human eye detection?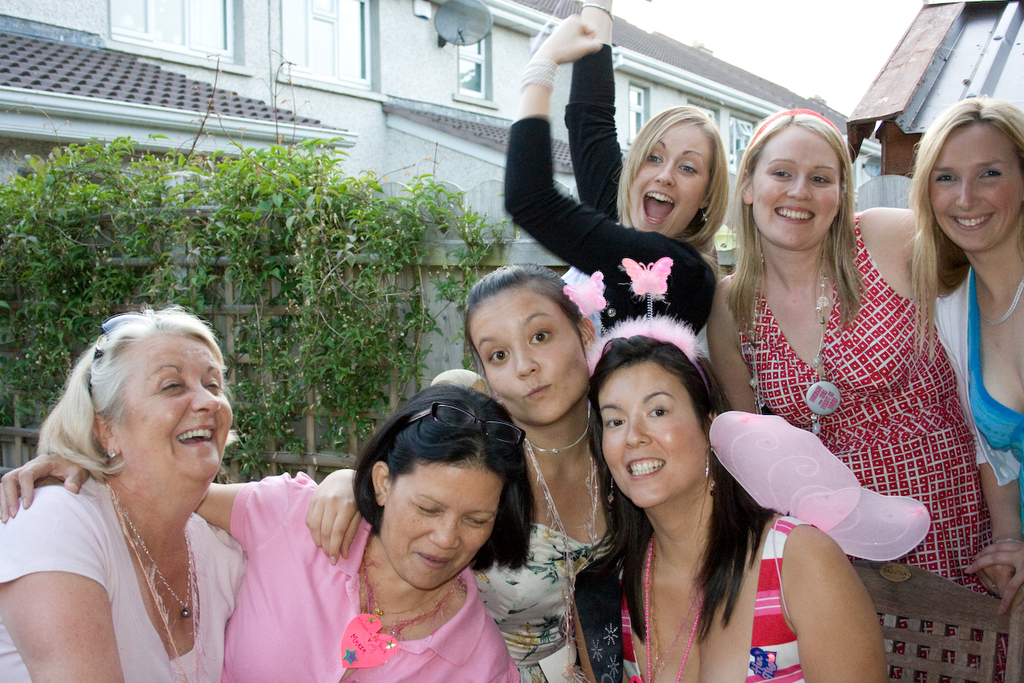
676 161 698 176
